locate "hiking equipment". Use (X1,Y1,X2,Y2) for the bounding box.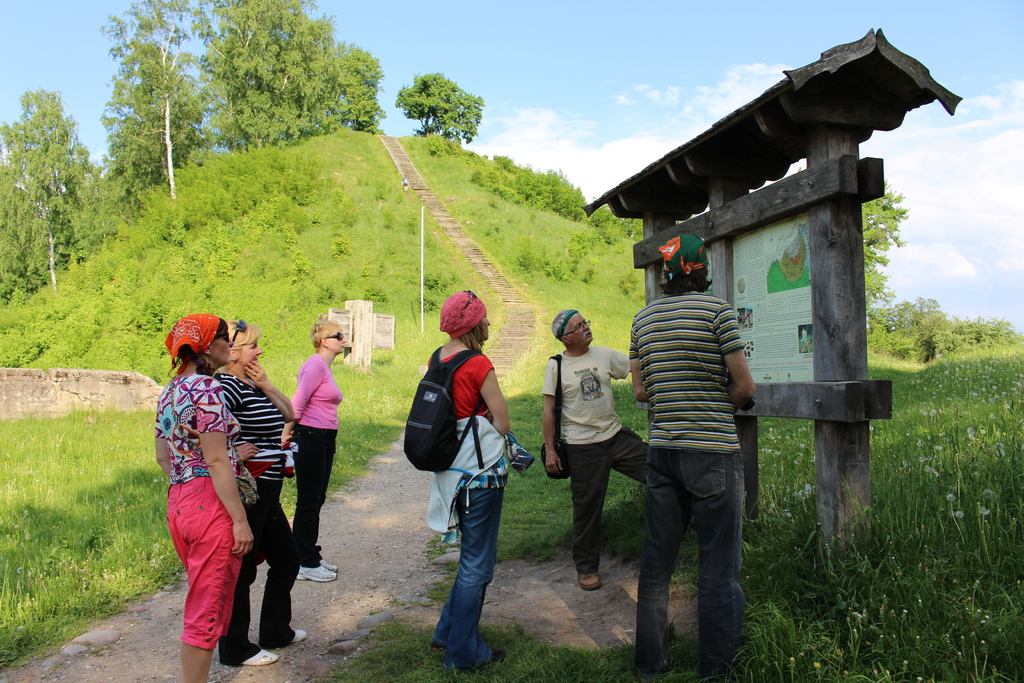
(278,627,315,641).
